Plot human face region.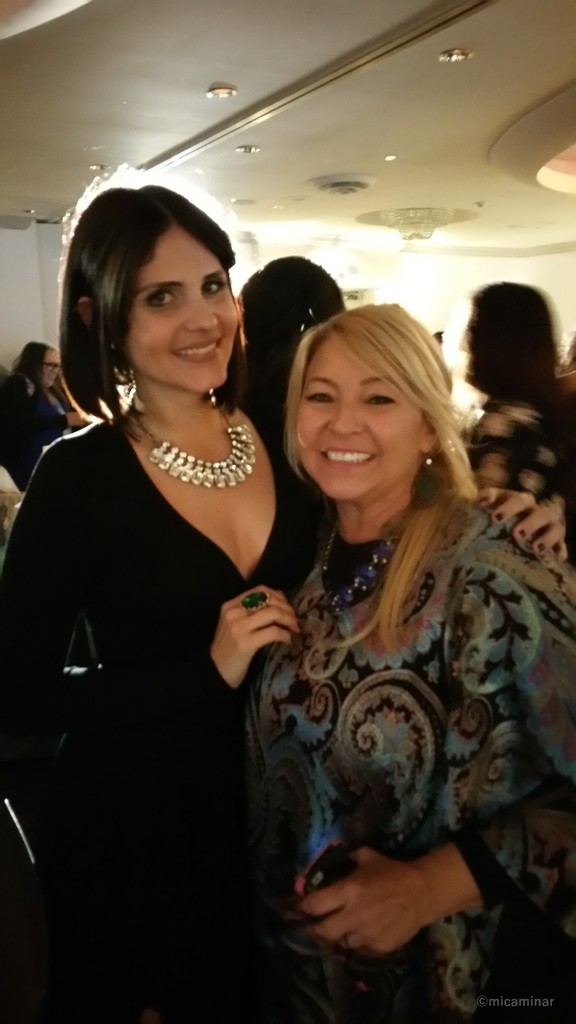
Plotted at region(292, 335, 422, 499).
